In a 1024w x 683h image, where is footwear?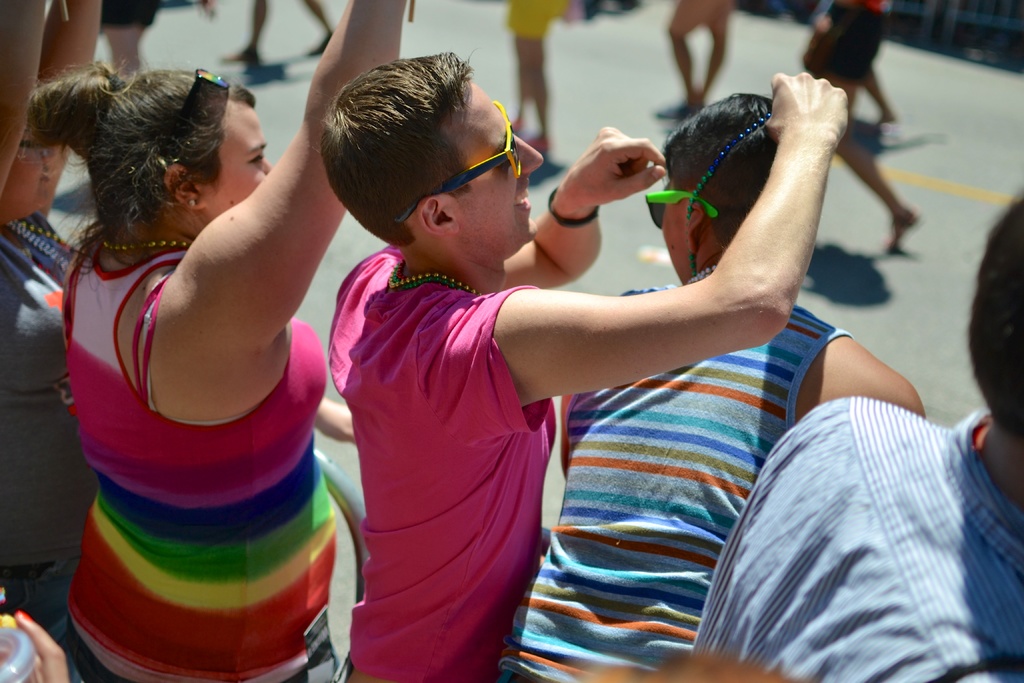
Rect(652, 98, 696, 122).
